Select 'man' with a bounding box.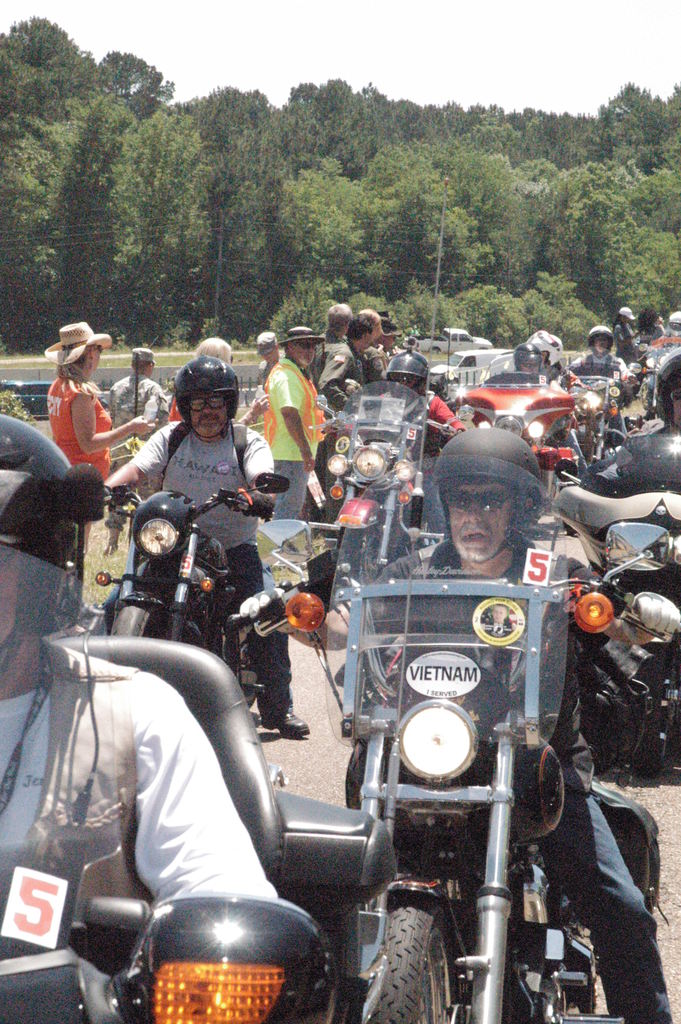
315,428,680,1018.
